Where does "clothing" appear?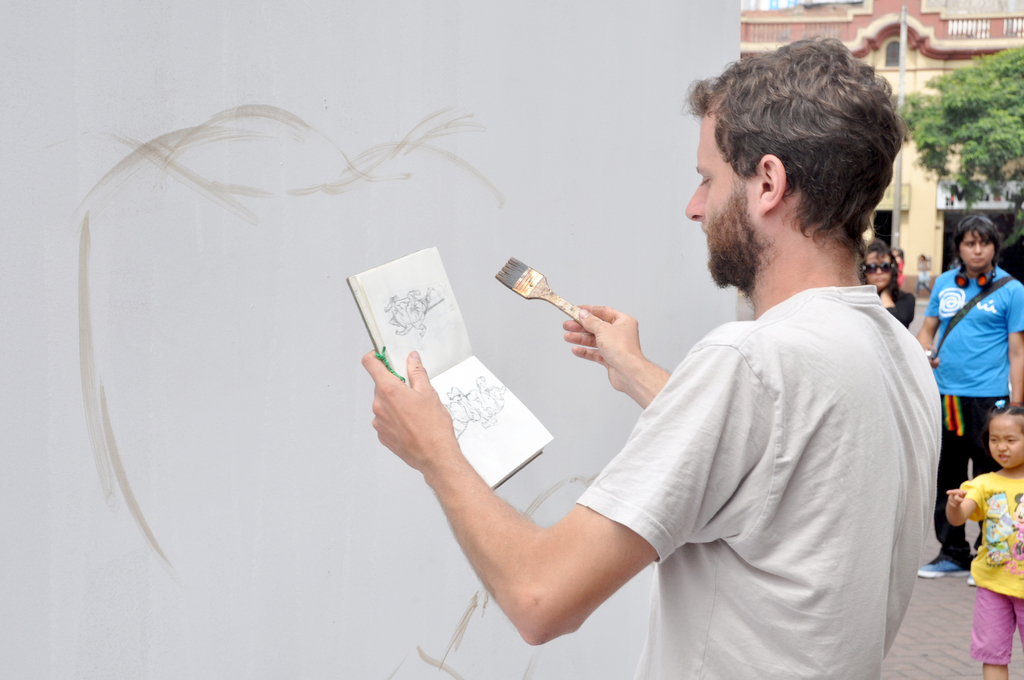
Appears at region(922, 267, 1023, 569).
